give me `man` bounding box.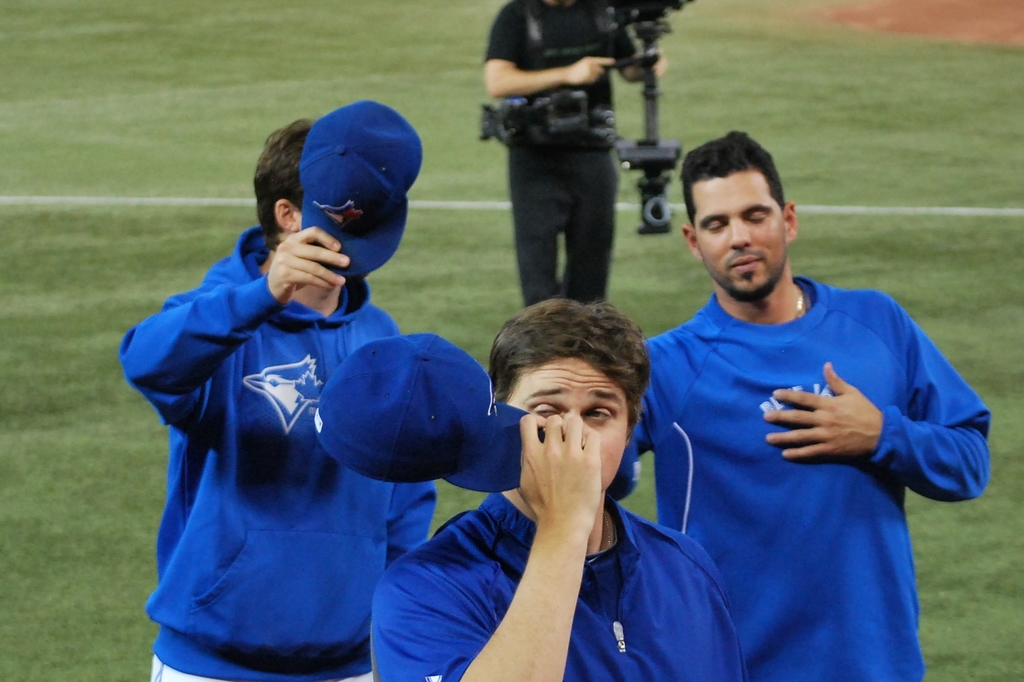
box(113, 94, 439, 681).
